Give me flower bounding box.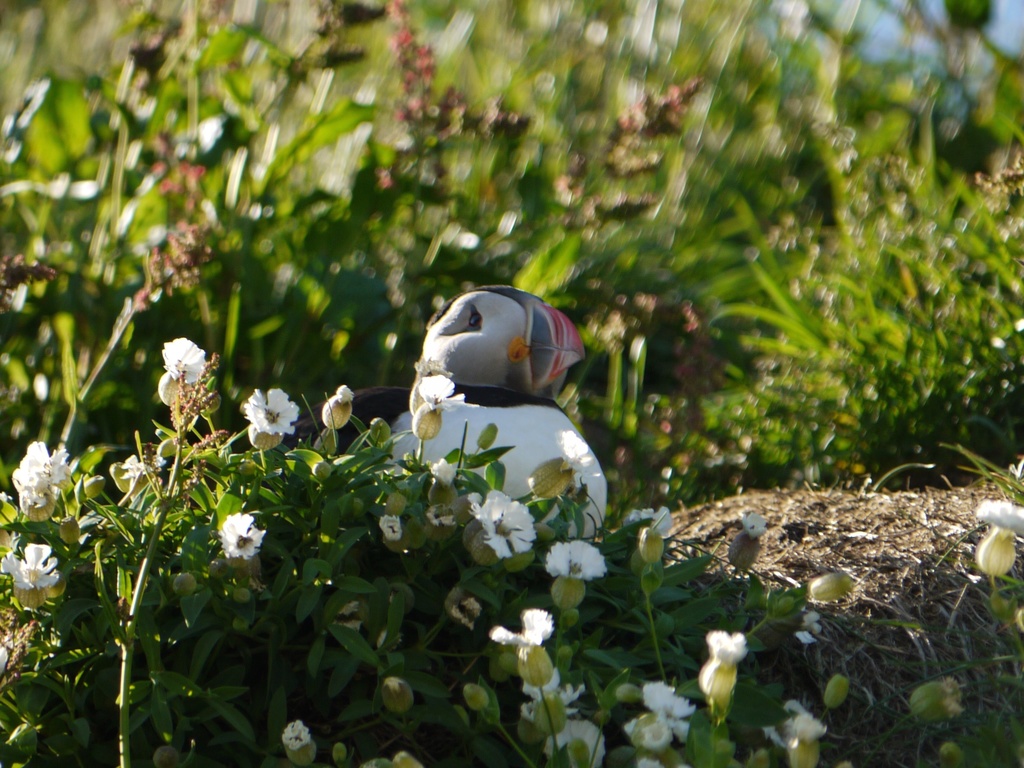
(x1=546, y1=722, x2=609, y2=767).
